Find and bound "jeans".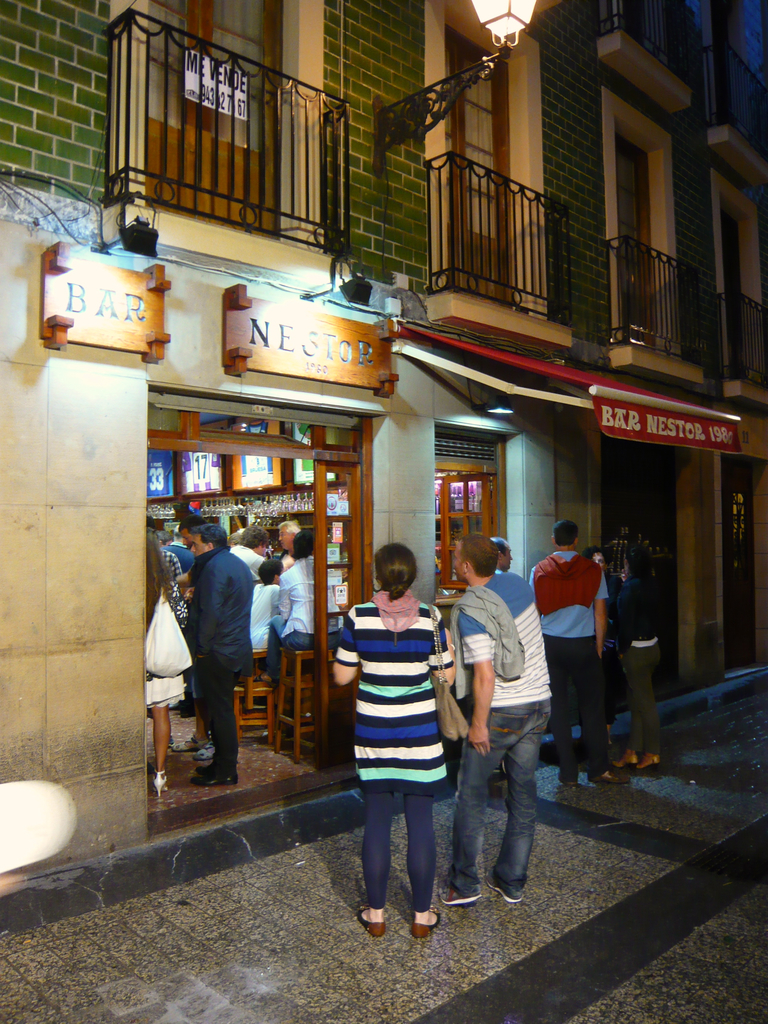
Bound: pyautogui.locateOnScreen(468, 724, 559, 909).
